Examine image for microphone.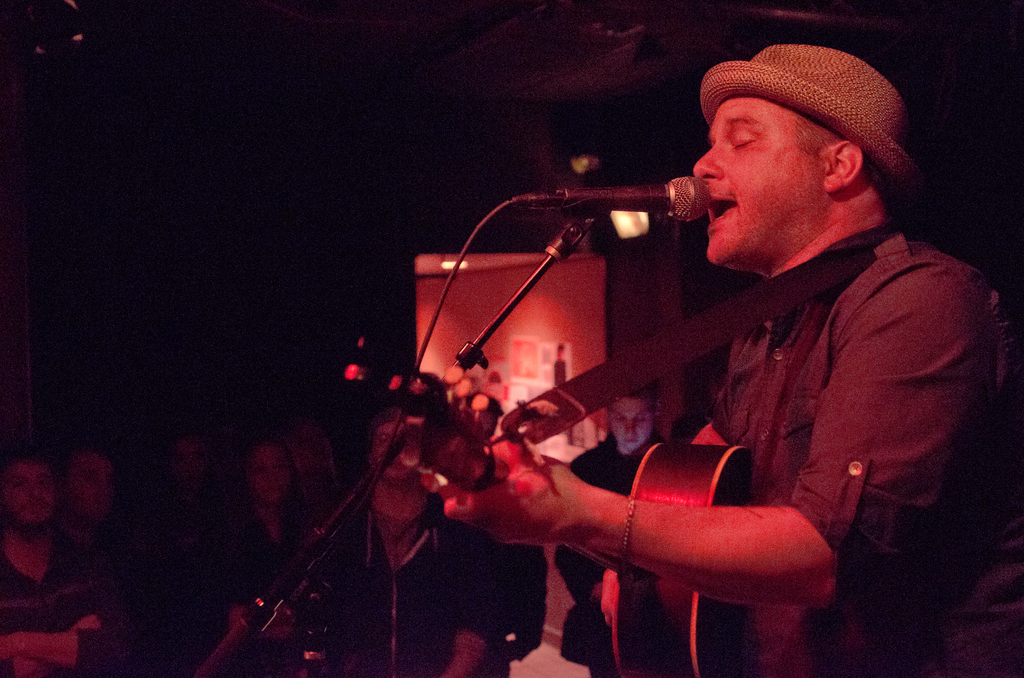
Examination result: (left=499, top=170, right=717, bottom=228).
